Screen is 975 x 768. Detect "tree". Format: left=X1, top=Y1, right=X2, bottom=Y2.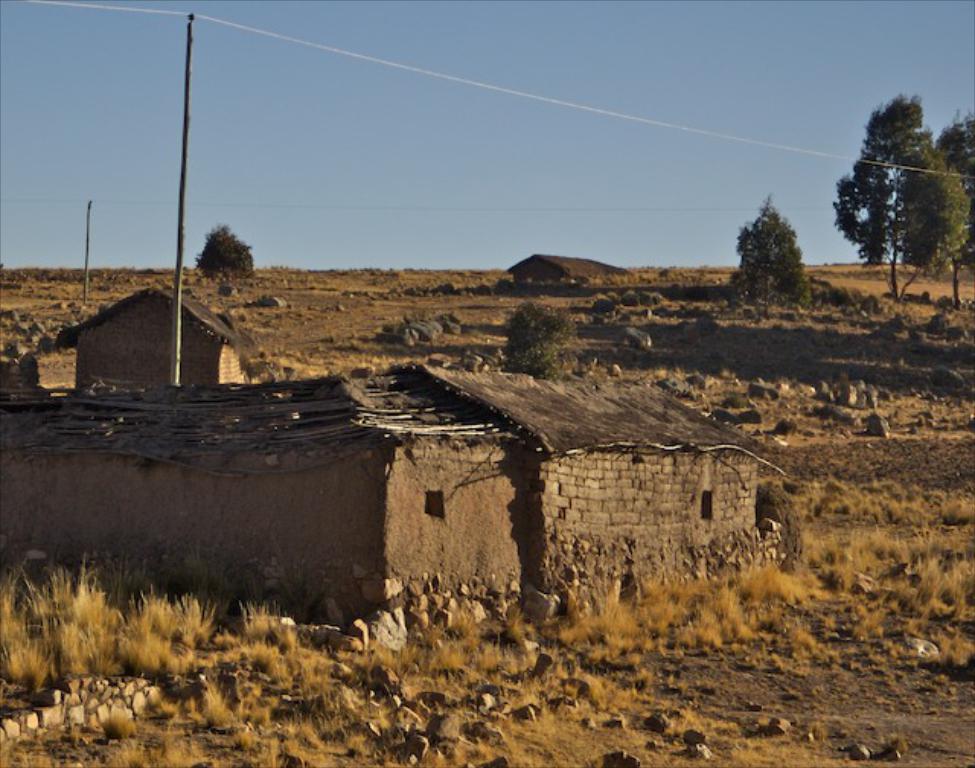
left=847, top=82, right=960, bottom=291.
